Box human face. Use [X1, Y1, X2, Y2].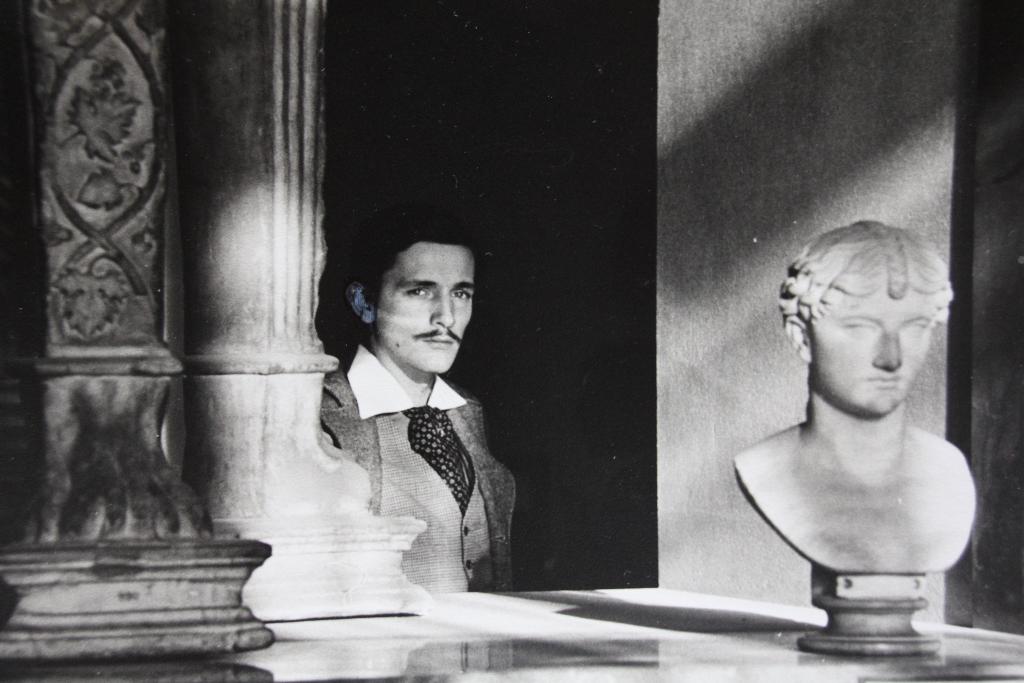
[374, 233, 473, 375].
